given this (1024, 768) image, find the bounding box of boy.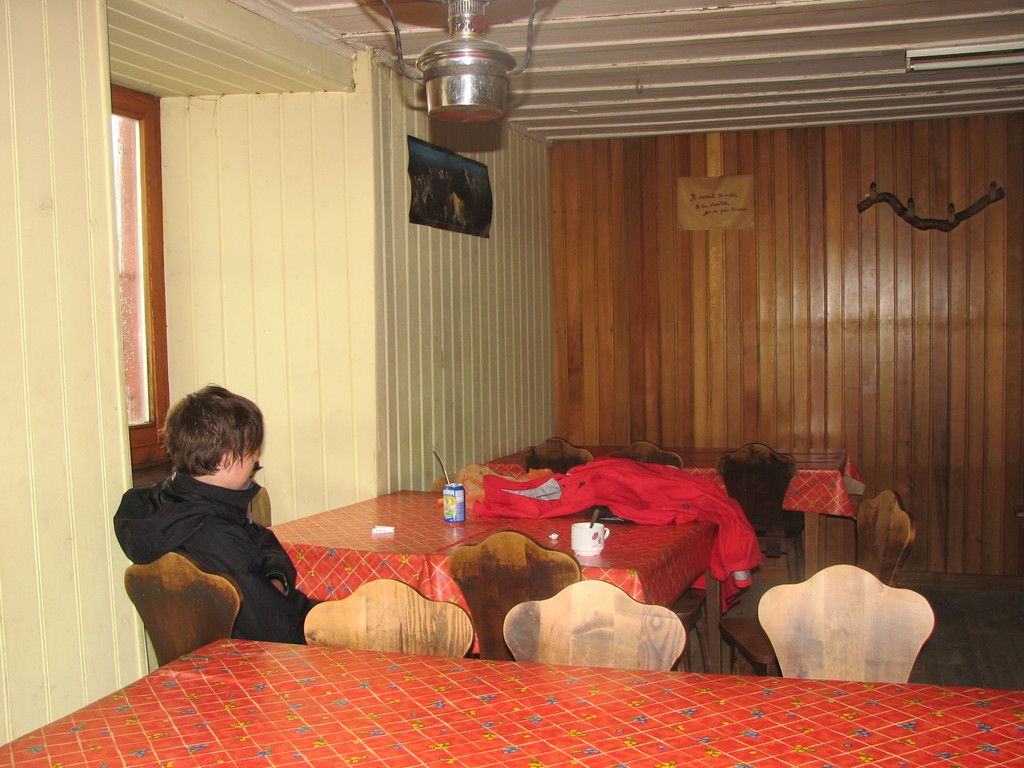
bbox=[115, 384, 333, 648].
